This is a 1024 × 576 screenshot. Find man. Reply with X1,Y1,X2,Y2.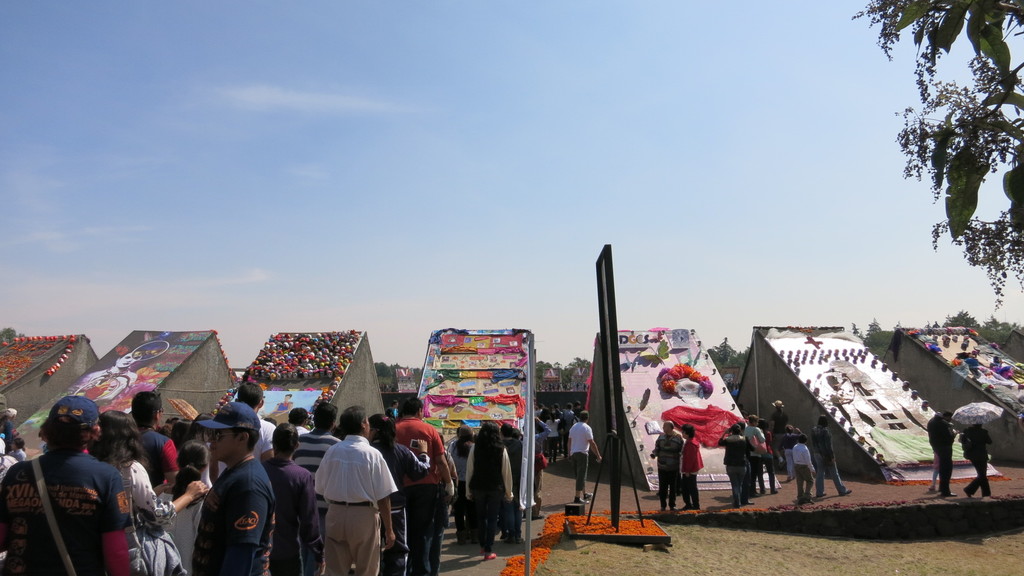
771,399,788,468.
